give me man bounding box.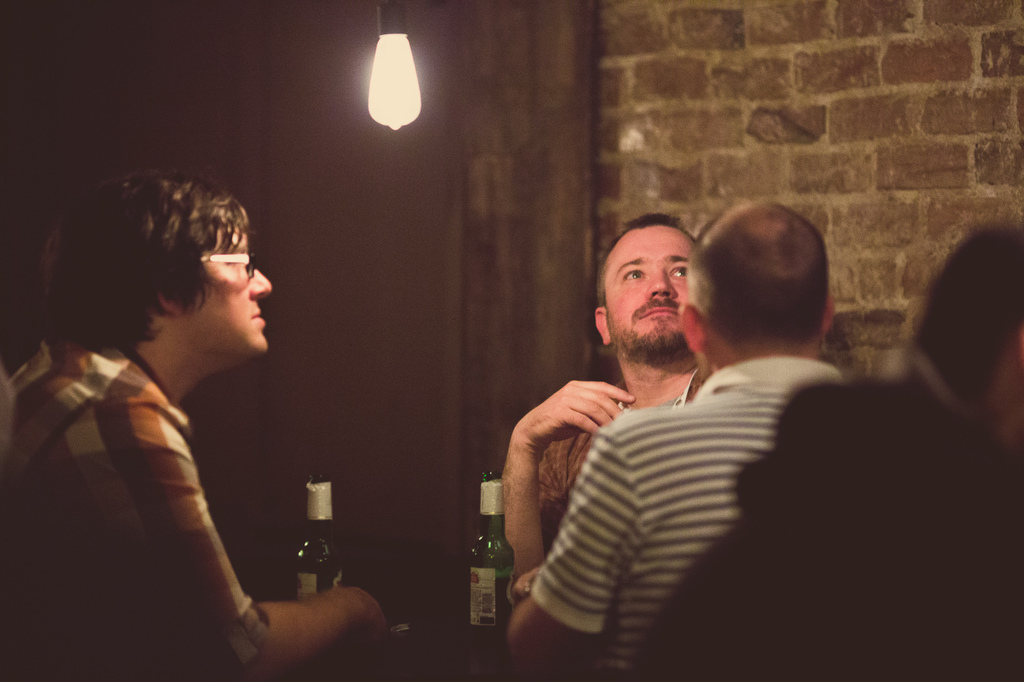
(x1=35, y1=143, x2=390, y2=666).
